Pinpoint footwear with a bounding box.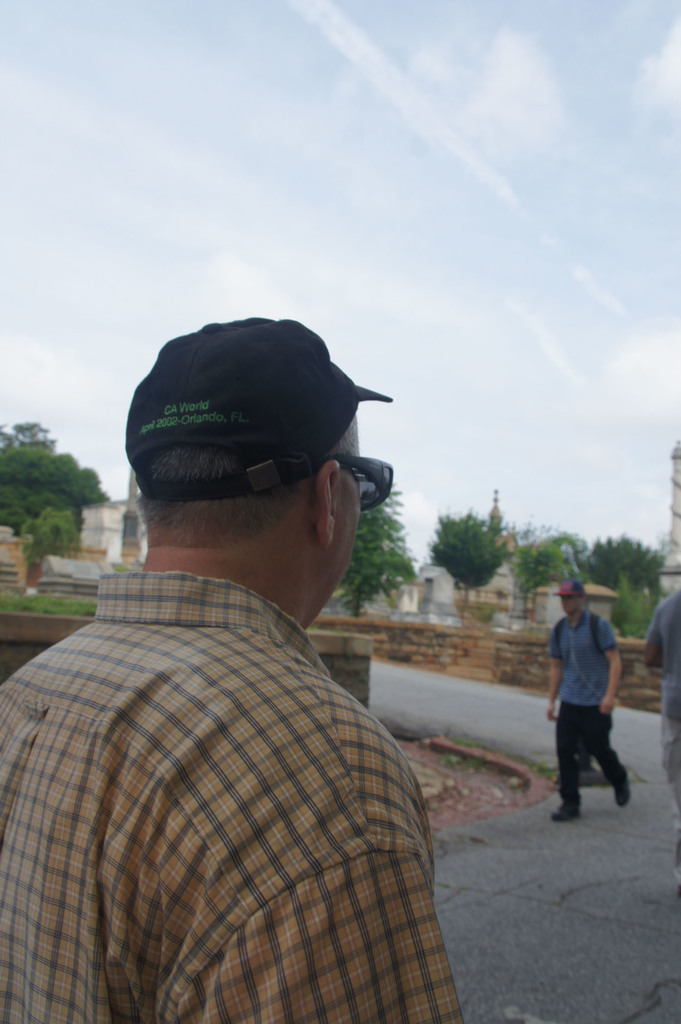
{"left": 611, "top": 762, "right": 636, "bottom": 810}.
